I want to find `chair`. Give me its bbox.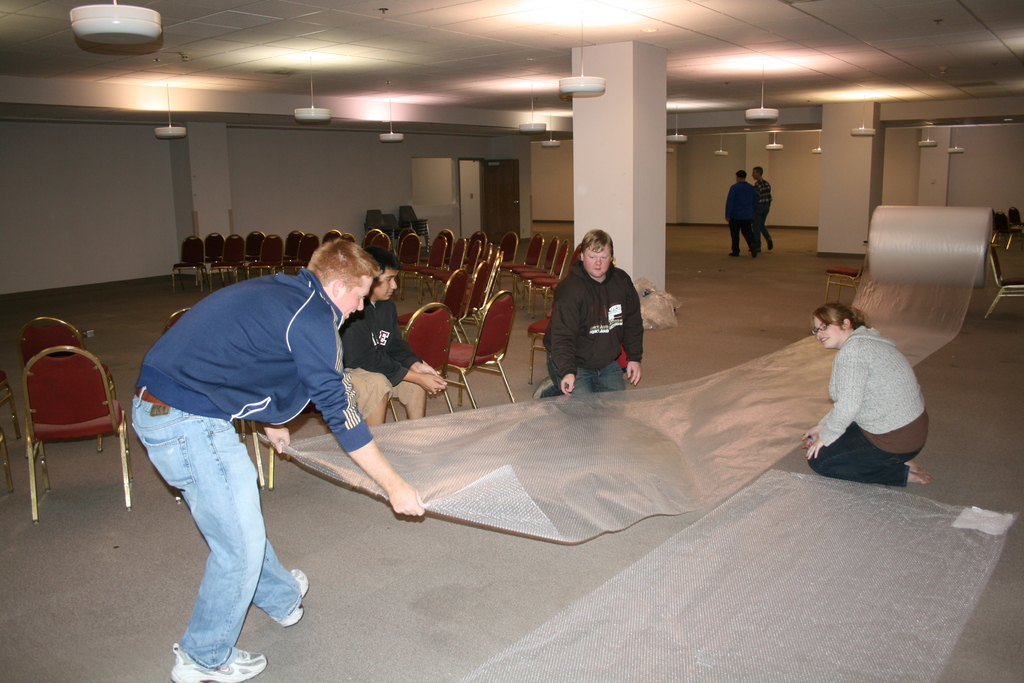
box(248, 232, 282, 282).
